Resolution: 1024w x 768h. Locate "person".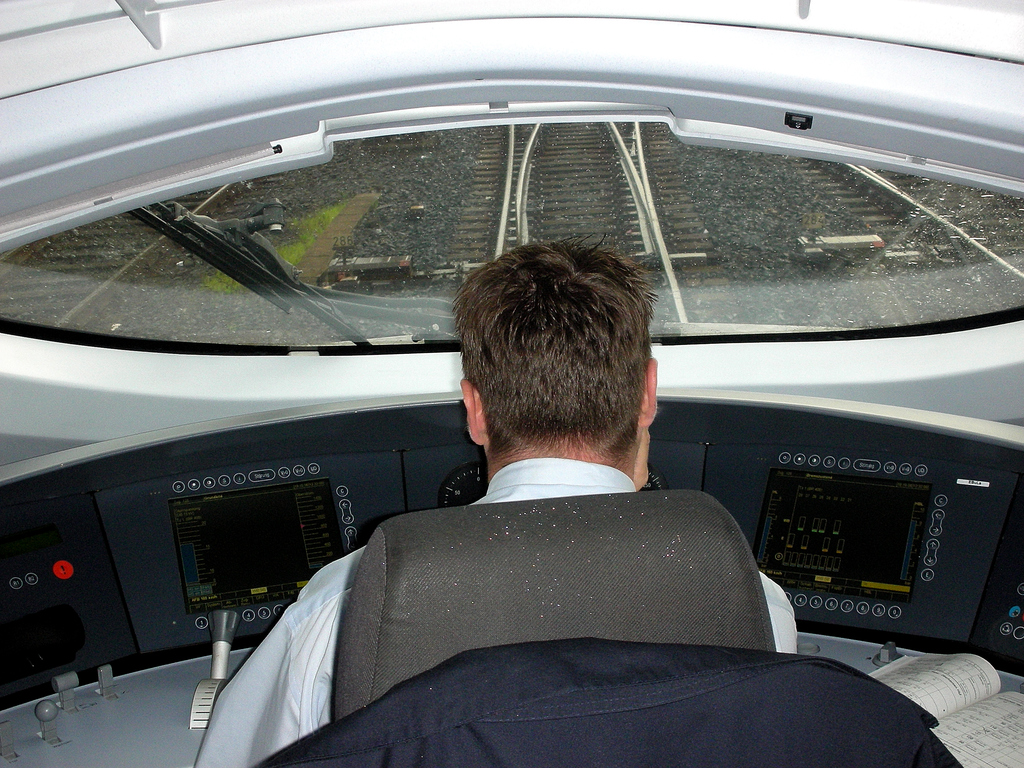
Rect(299, 229, 787, 743).
